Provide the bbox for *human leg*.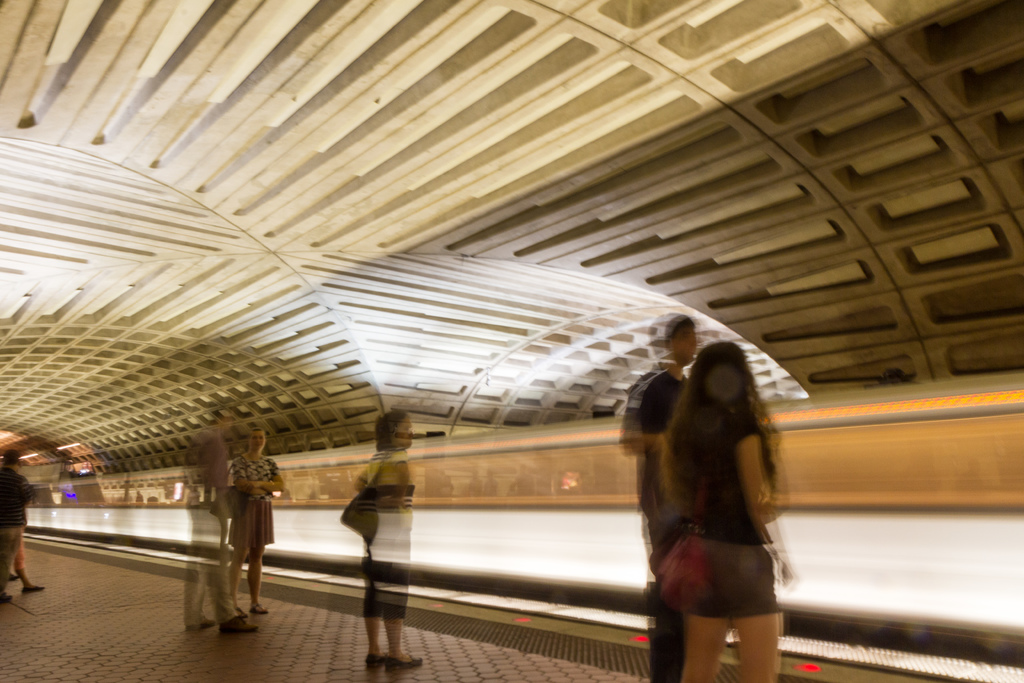
247/549/272/611.
